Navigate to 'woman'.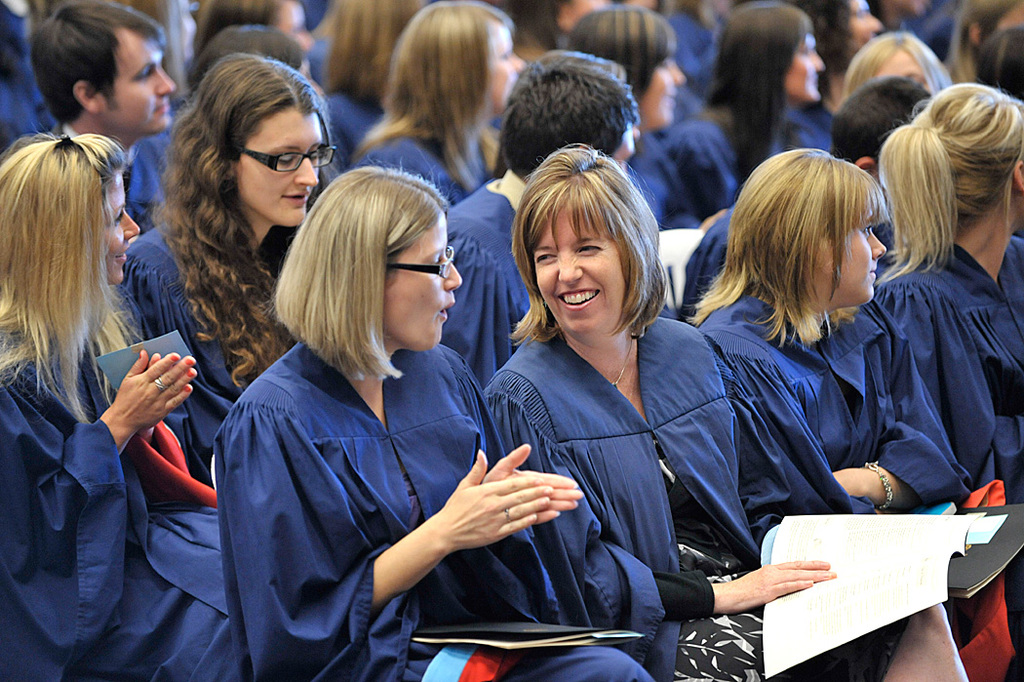
Navigation target: 213, 167, 670, 681.
